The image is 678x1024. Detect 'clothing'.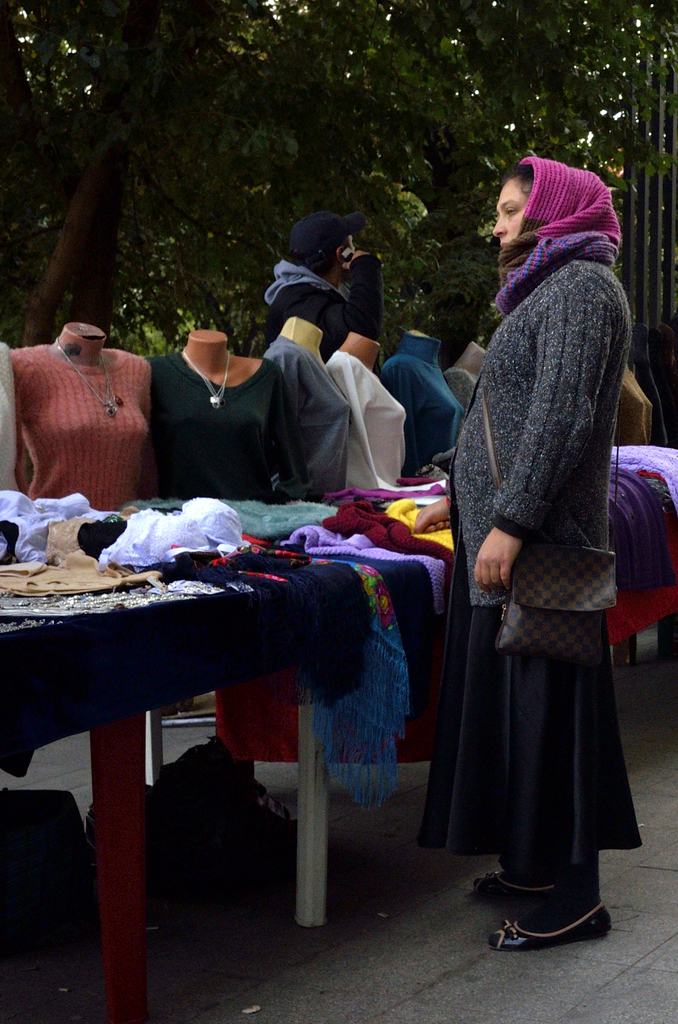
Detection: {"x1": 258, "y1": 340, "x2": 351, "y2": 499}.
